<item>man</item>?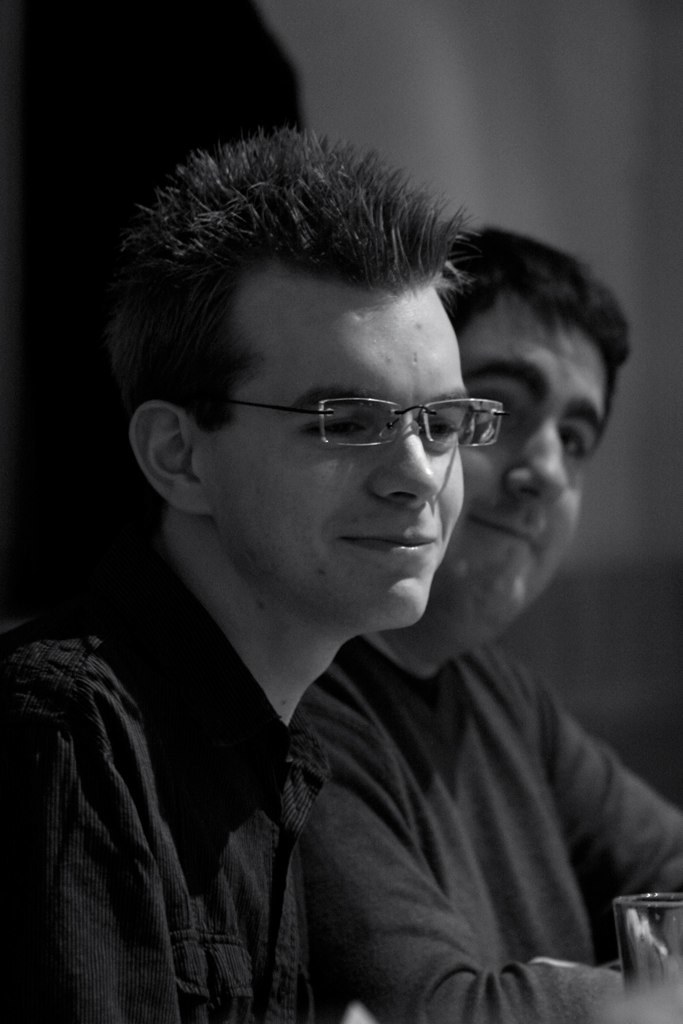
(left=301, top=226, right=682, bottom=1023)
